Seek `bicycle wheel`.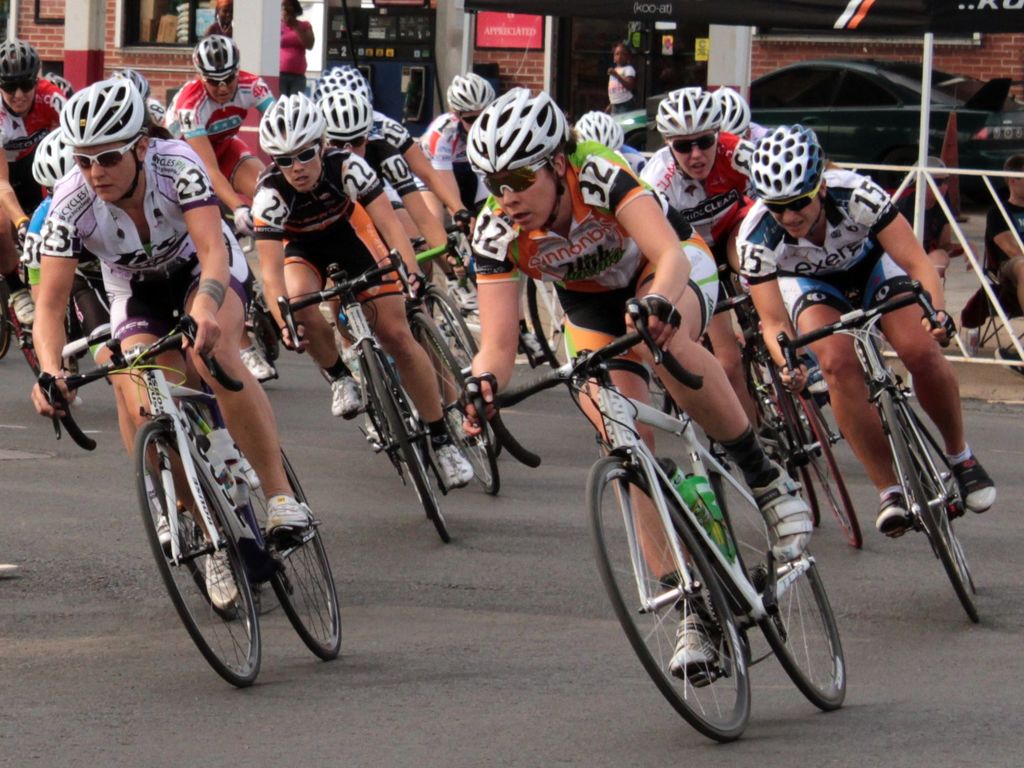
bbox(694, 440, 850, 709).
